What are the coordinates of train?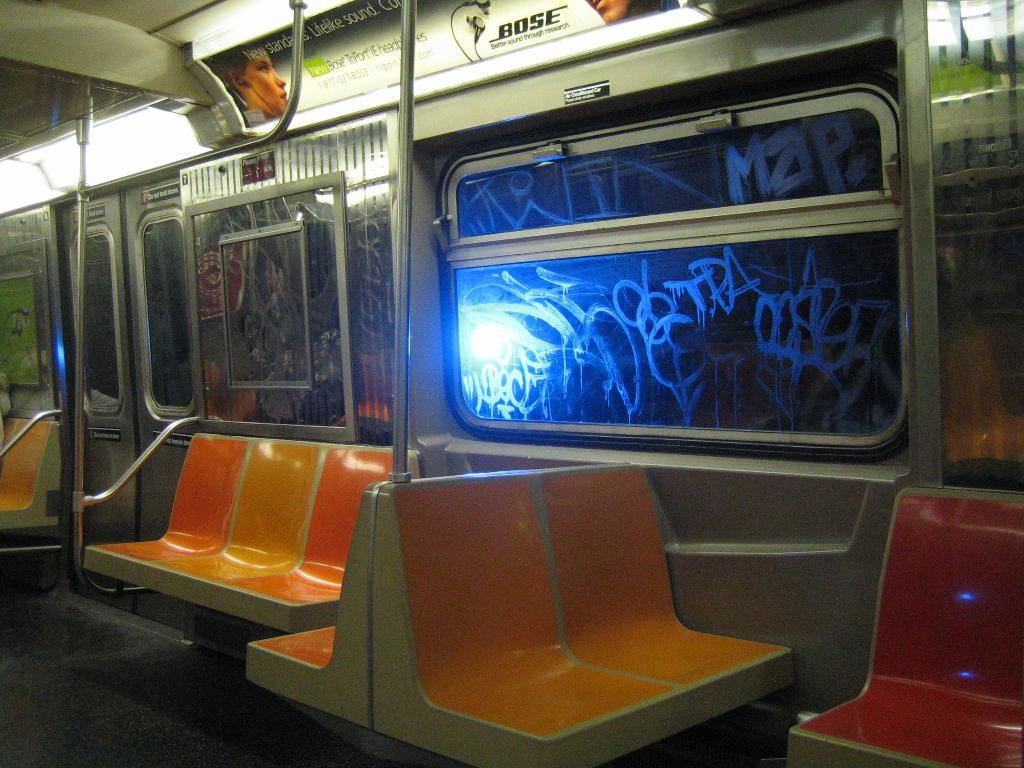
(0,0,1023,767).
